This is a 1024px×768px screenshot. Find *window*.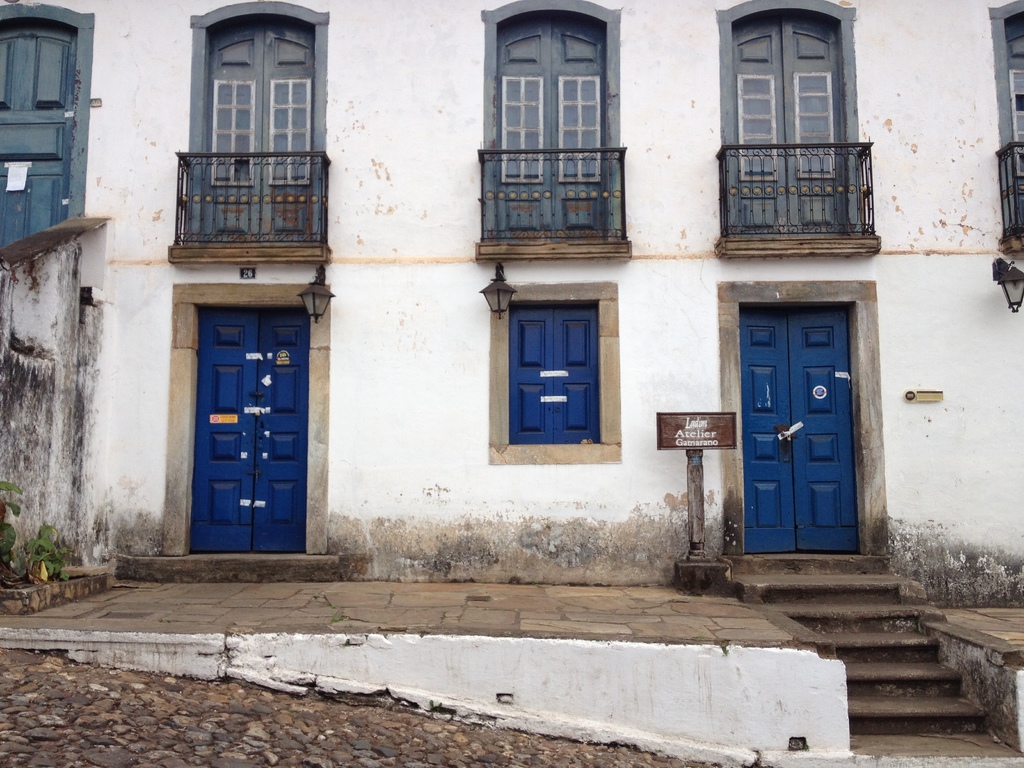
Bounding box: rect(730, 11, 850, 233).
